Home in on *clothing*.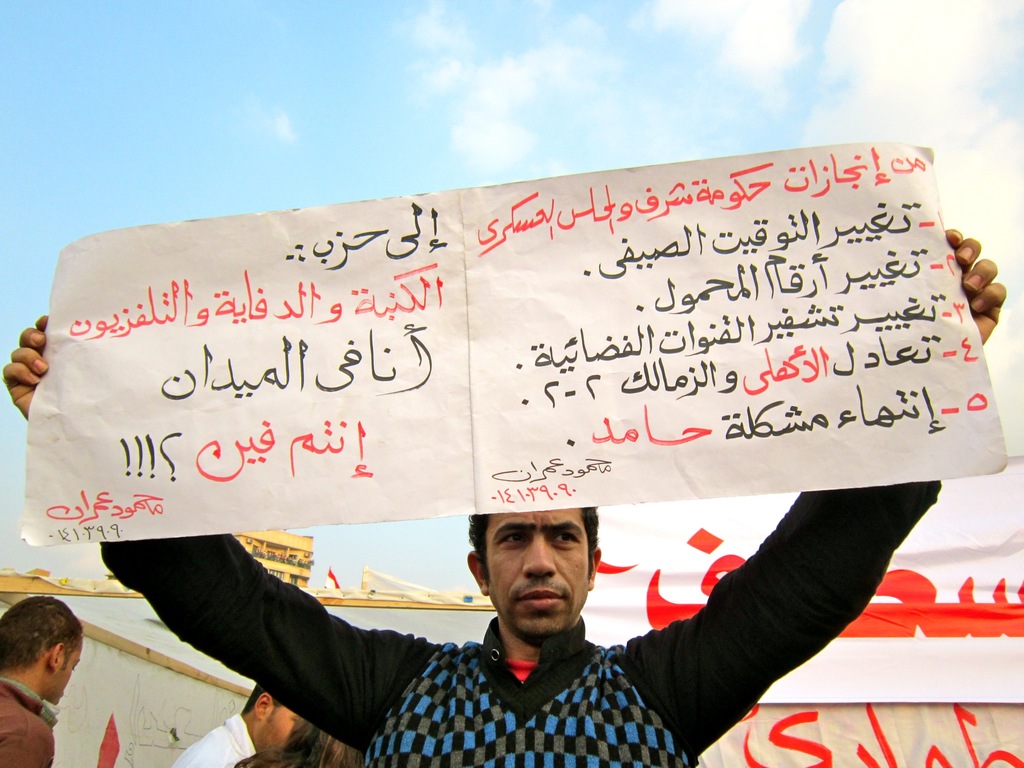
Homed in at [170,709,257,767].
